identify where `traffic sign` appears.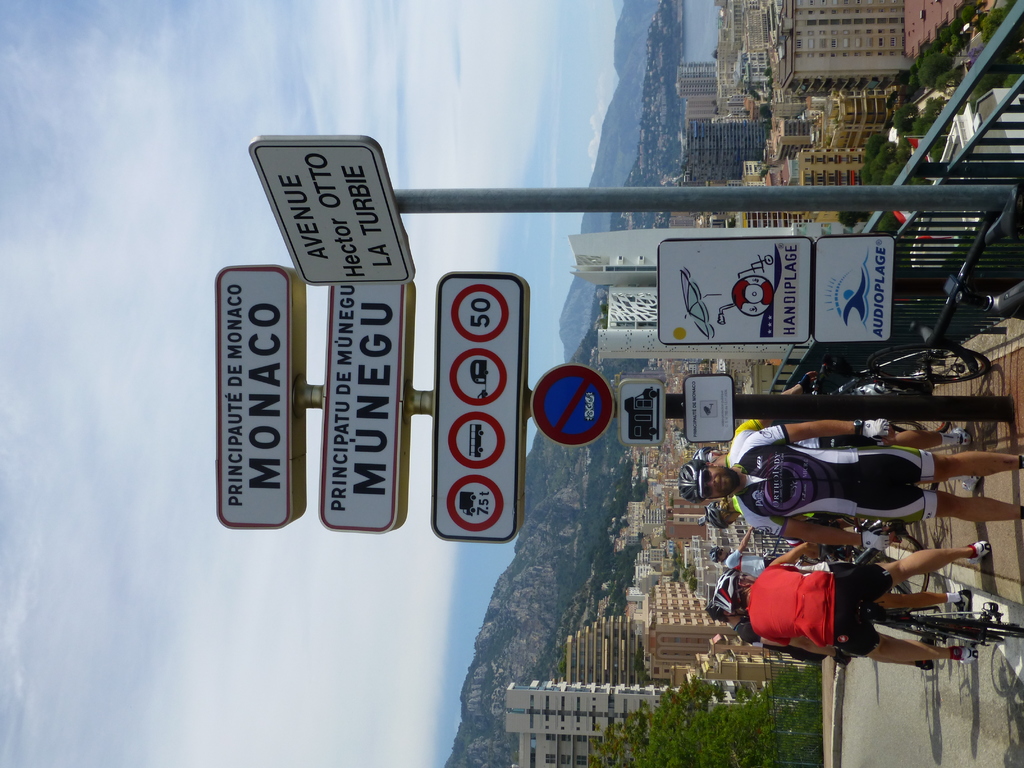
Appears at {"left": 532, "top": 362, "right": 619, "bottom": 448}.
